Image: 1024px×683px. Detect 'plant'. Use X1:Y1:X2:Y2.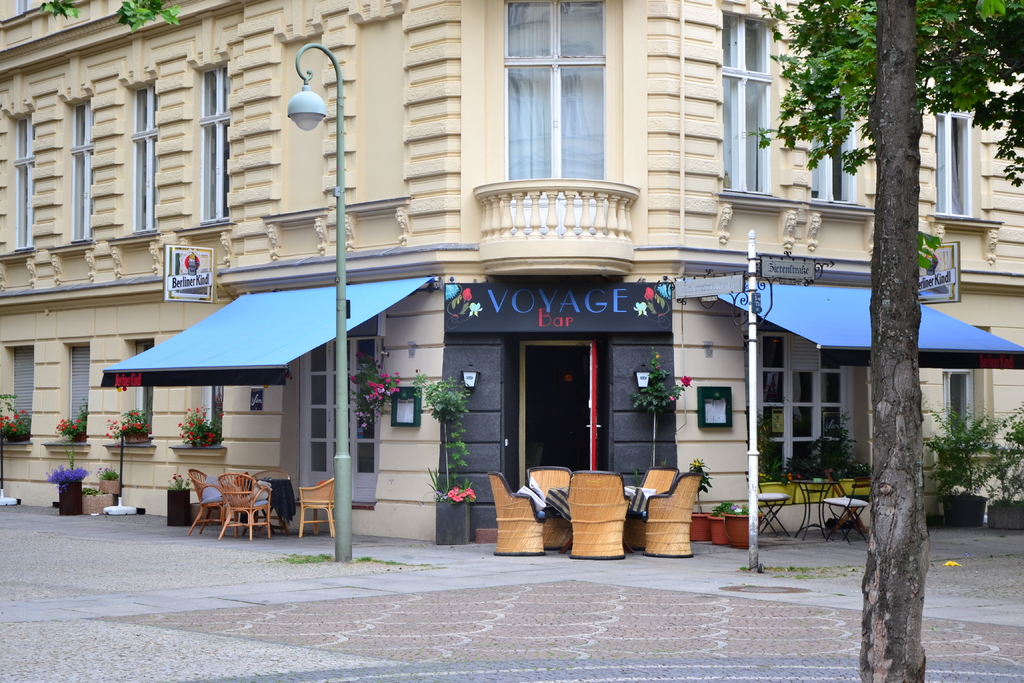
0:389:27:445.
